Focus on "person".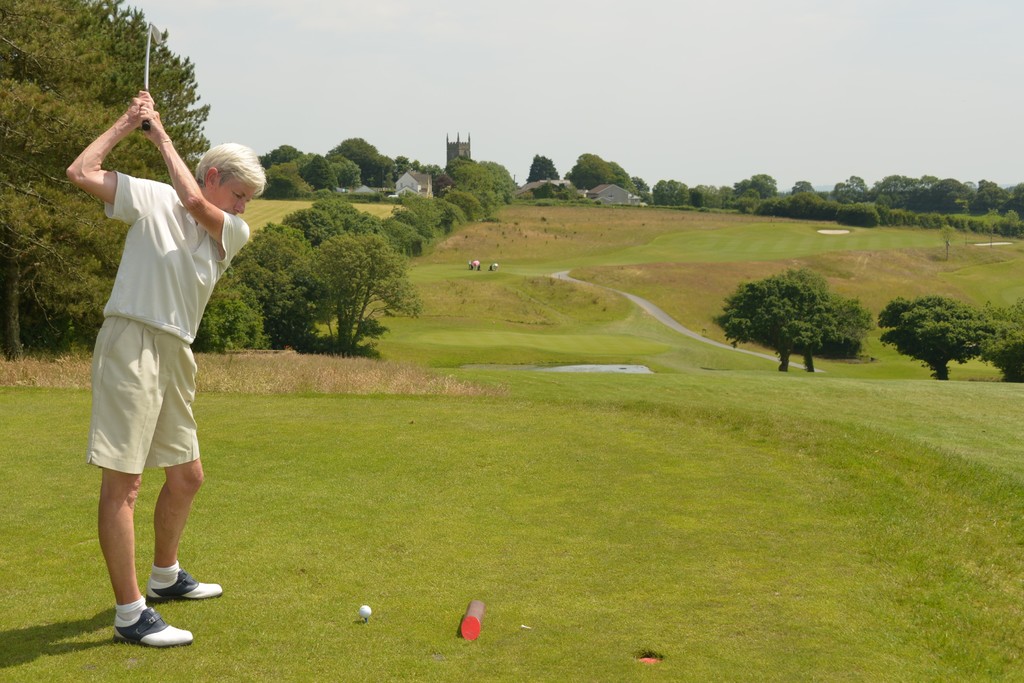
Focused at {"left": 468, "top": 258, "right": 471, "bottom": 269}.
